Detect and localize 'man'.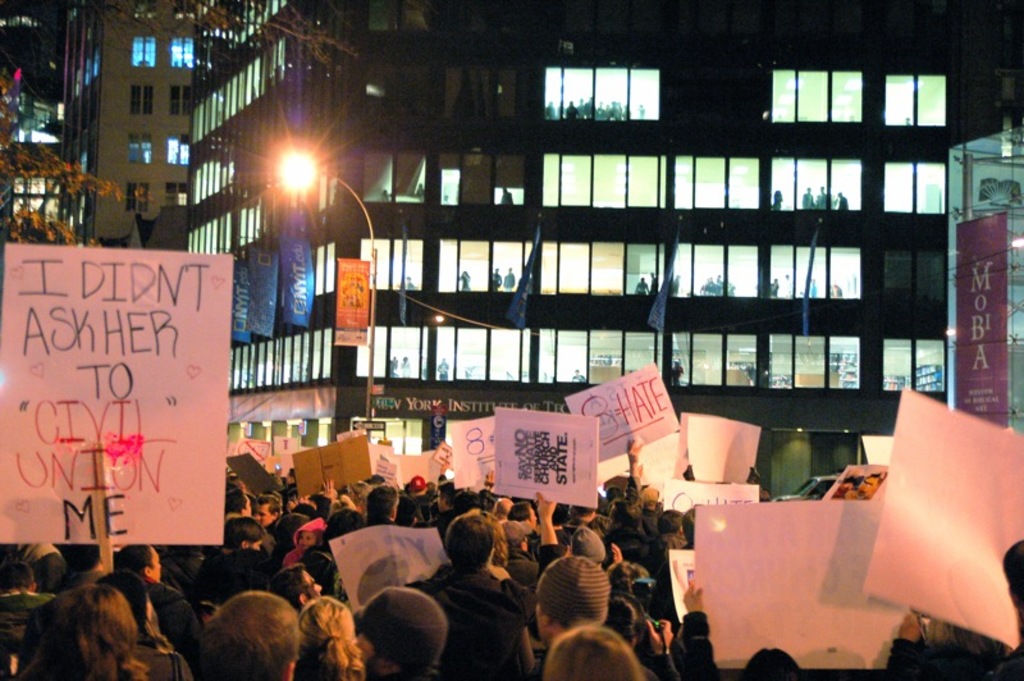
Localized at 532,545,658,680.
